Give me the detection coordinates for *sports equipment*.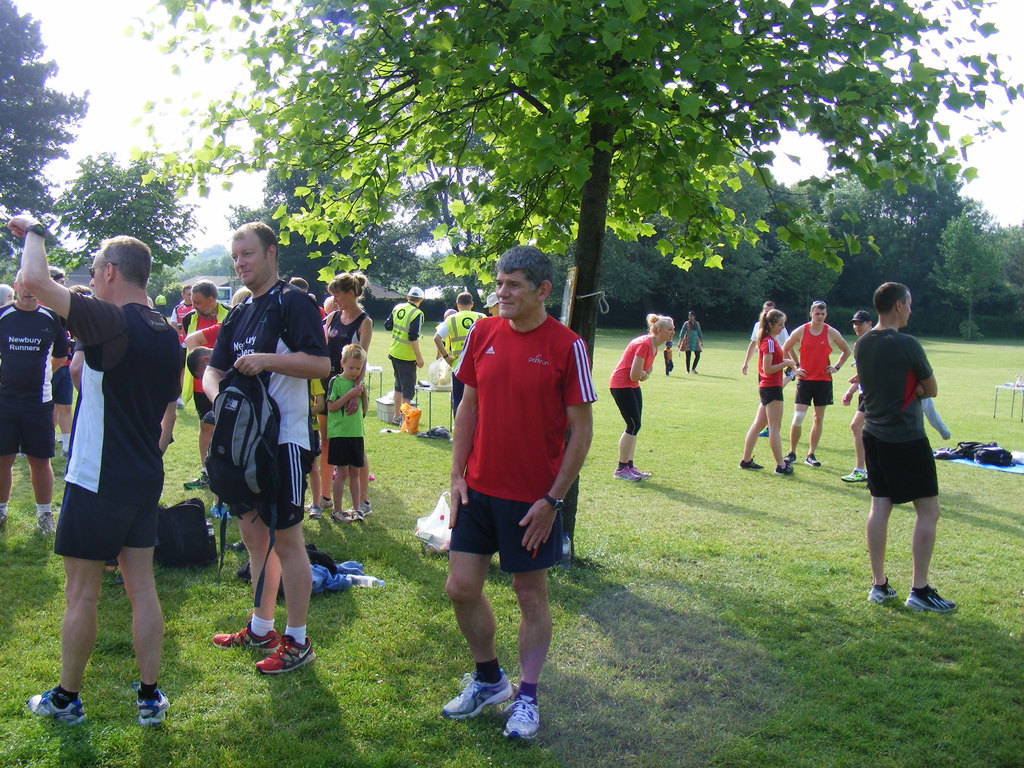
<bbox>503, 691, 541, 740</bbox>.
